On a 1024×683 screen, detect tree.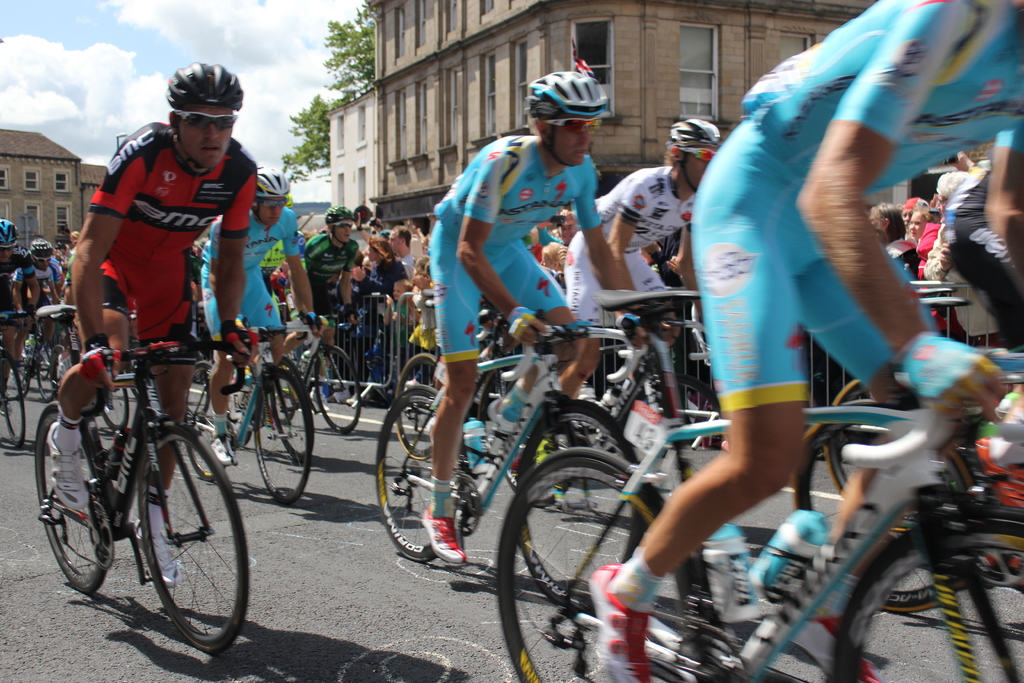
BBox(275, 0, 383, 190).
